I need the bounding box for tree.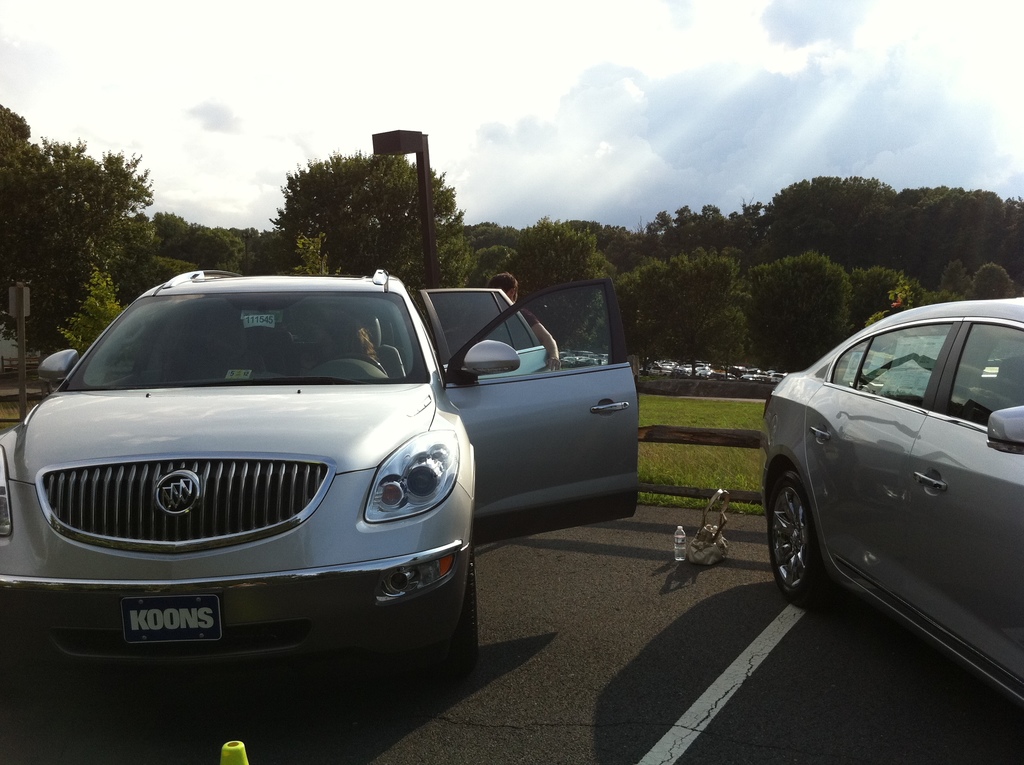
Here it is: 0 92 168 403.
